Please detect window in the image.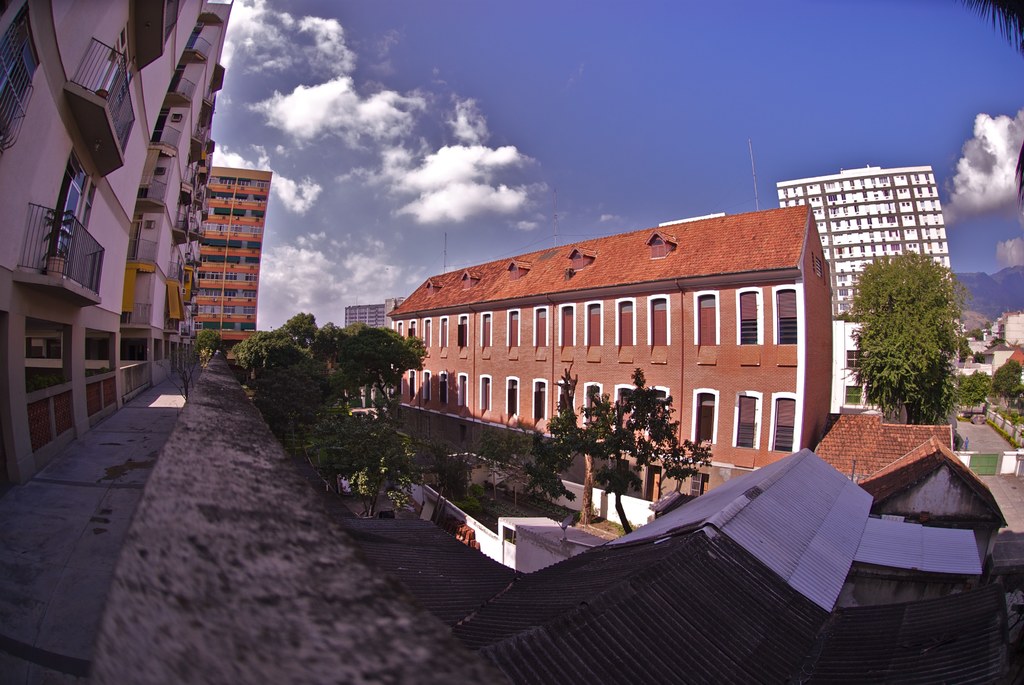
{"left": 698, "top": 294, "right": 716, "bottom": 345}.
